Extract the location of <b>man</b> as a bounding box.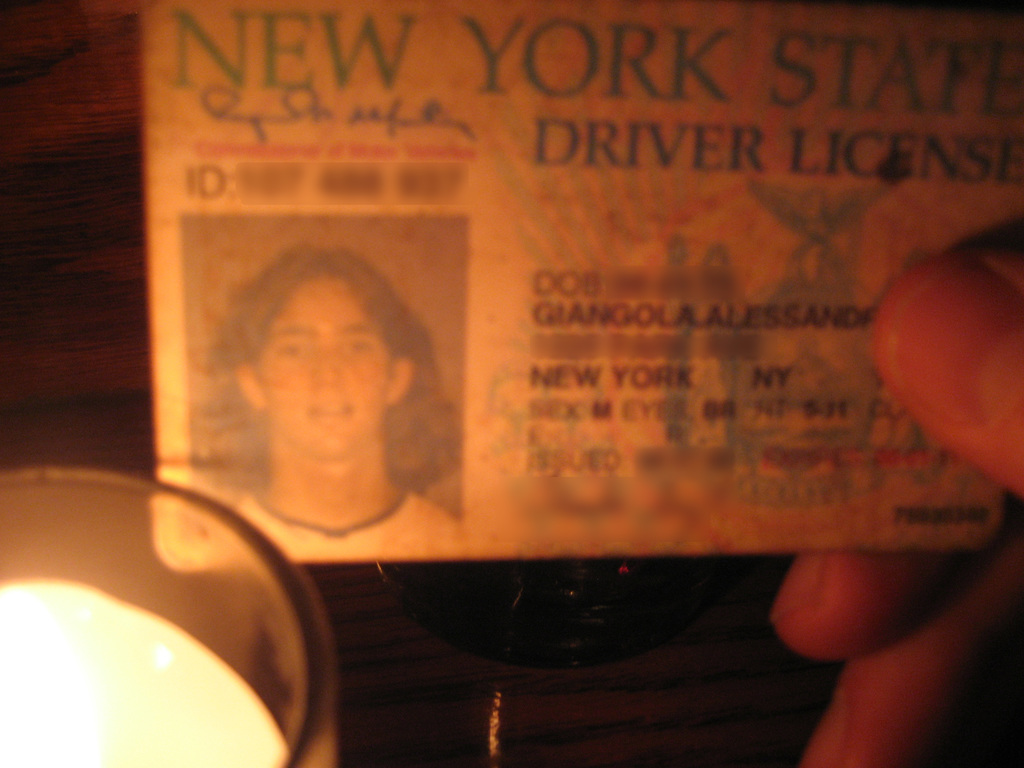
pyautogui.locateOnScreen(207, 258, 433, 563).
